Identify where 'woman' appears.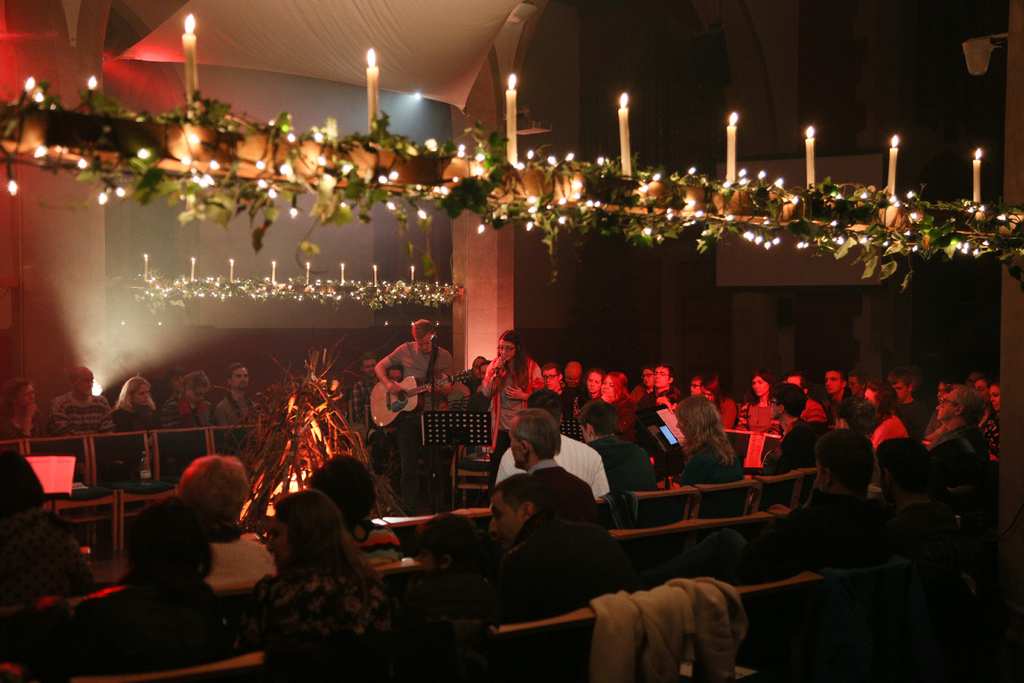
Appears at BBox(480, 322, 543, 490).
